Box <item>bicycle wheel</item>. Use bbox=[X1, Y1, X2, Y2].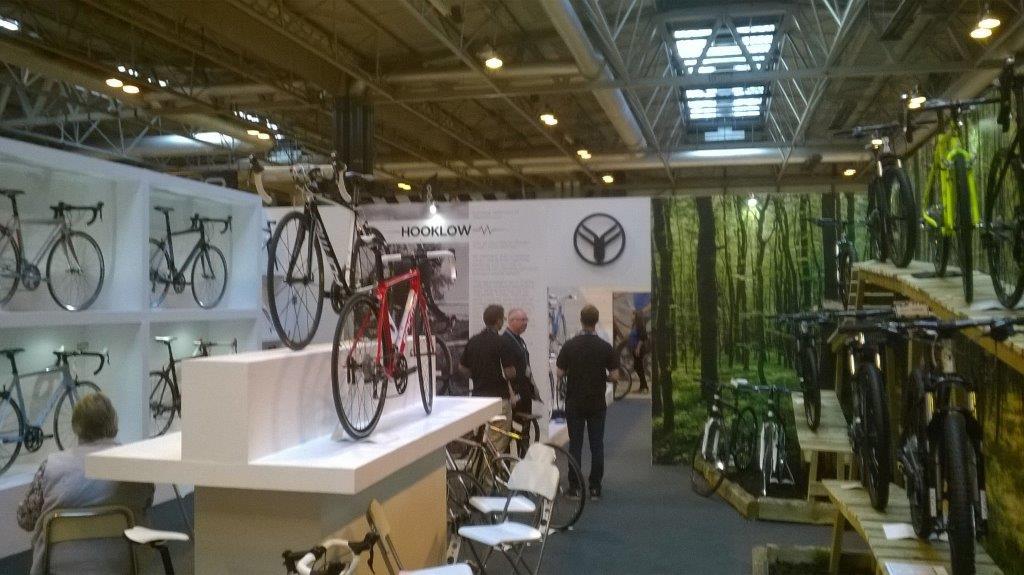
bbox=[52, 383, 100, 452].
